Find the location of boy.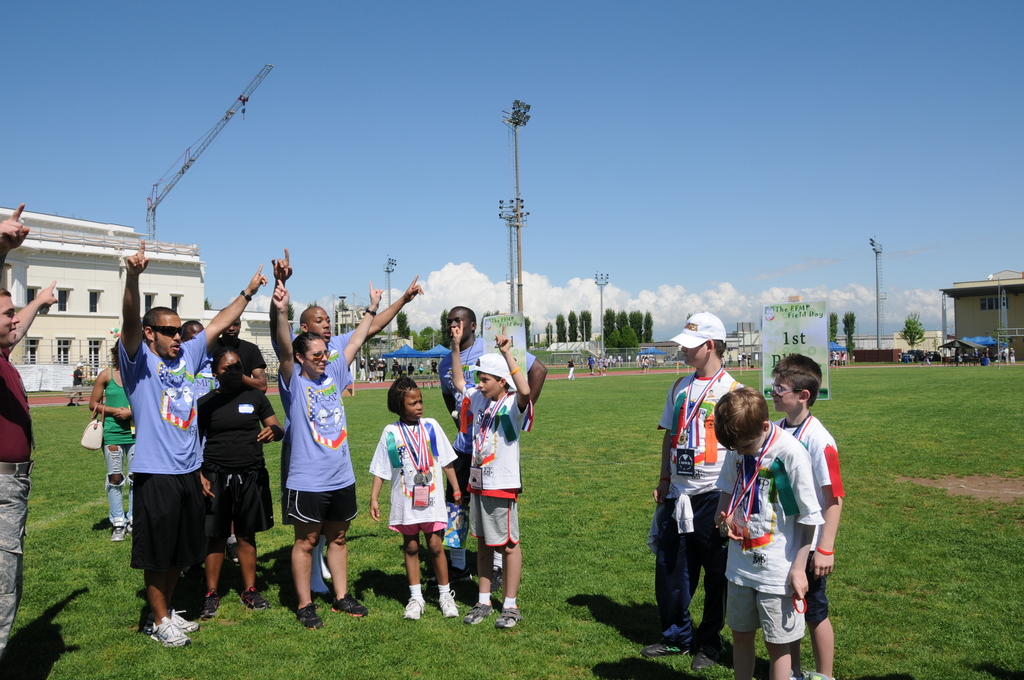
Location: l=447, t=314, r=530, b=628.
